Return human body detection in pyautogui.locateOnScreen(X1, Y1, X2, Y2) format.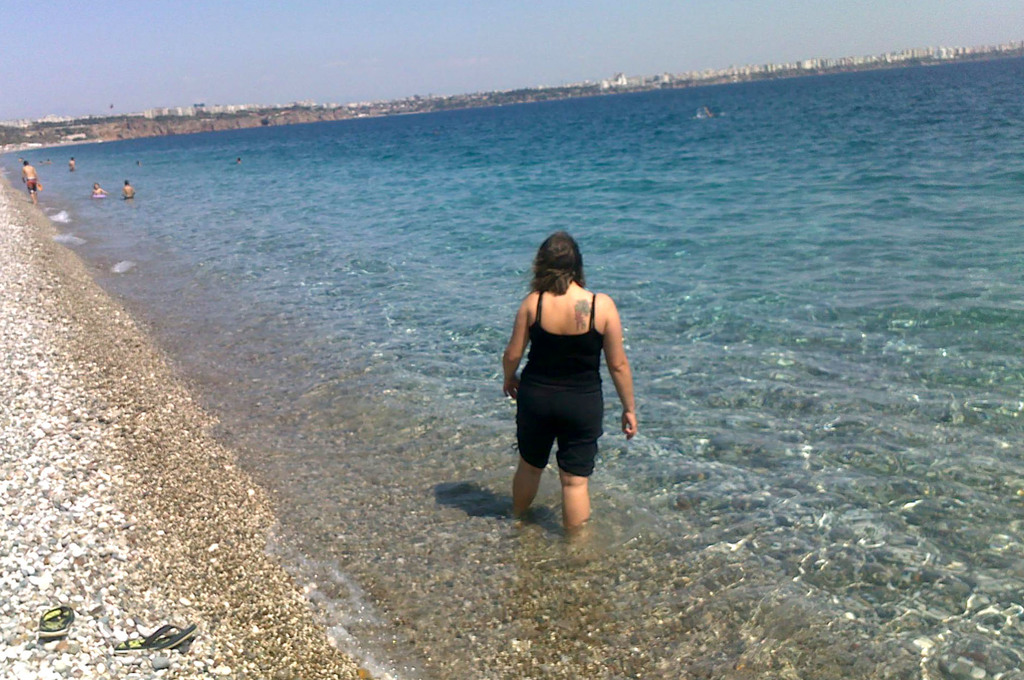
pyautogui.locateOnScreen(508, 231, 634, 526).
